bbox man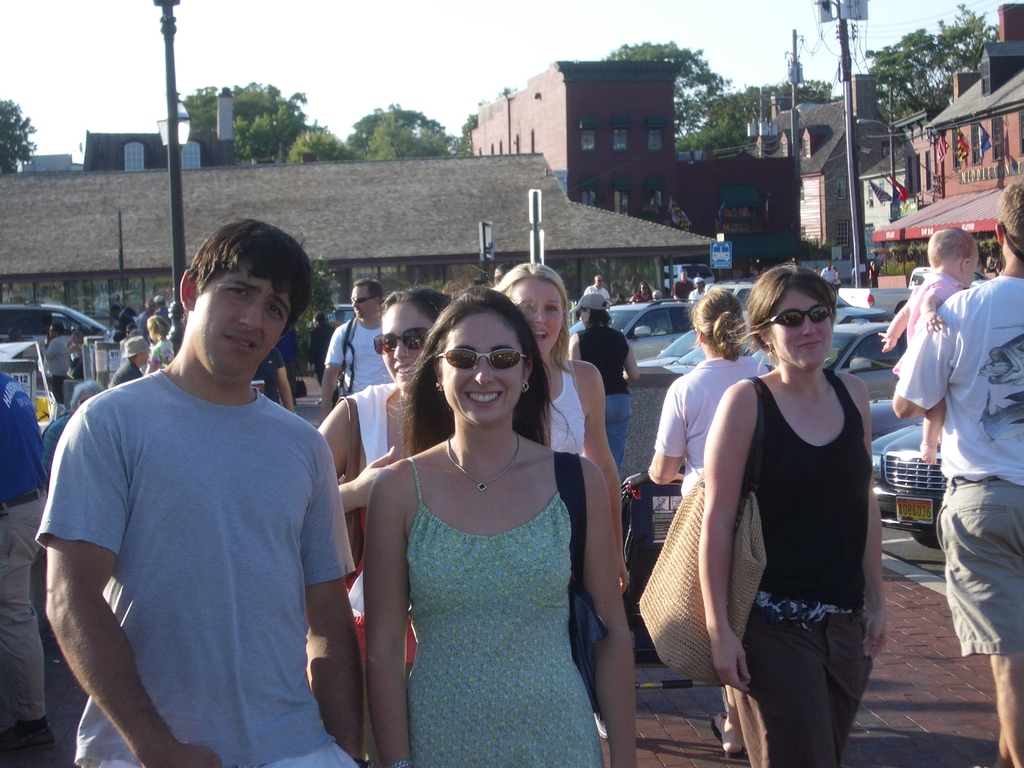
(left=669, top=269, right=690, bottom=305)
